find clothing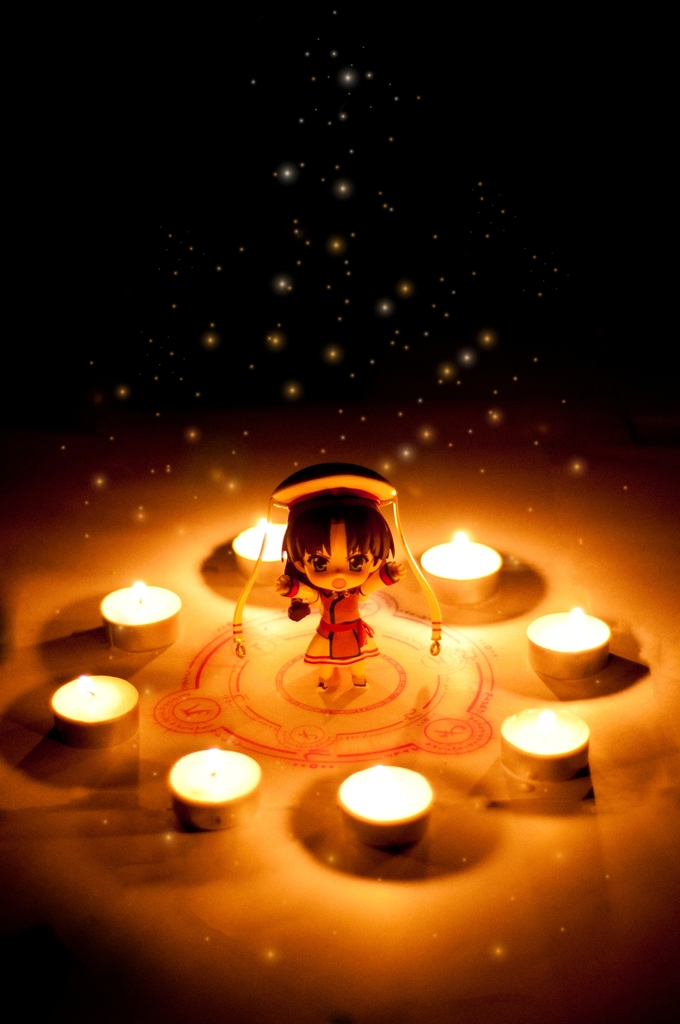
(x1=282, y1=576, x2=396, y2=667)
